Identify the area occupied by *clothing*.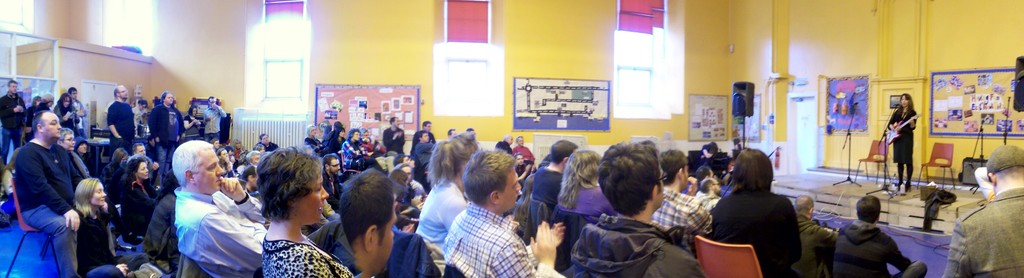
Area: 410/138/442/181.
